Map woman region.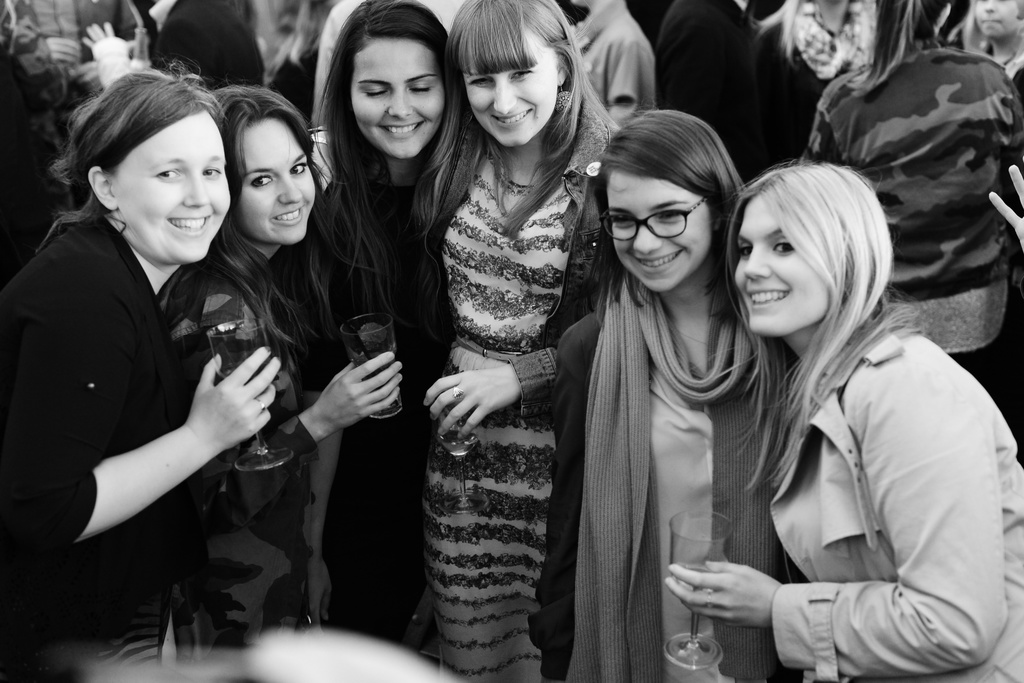
Mapped to {"left": 292, "top": 4, "right": 447, "bottom": 633}.
